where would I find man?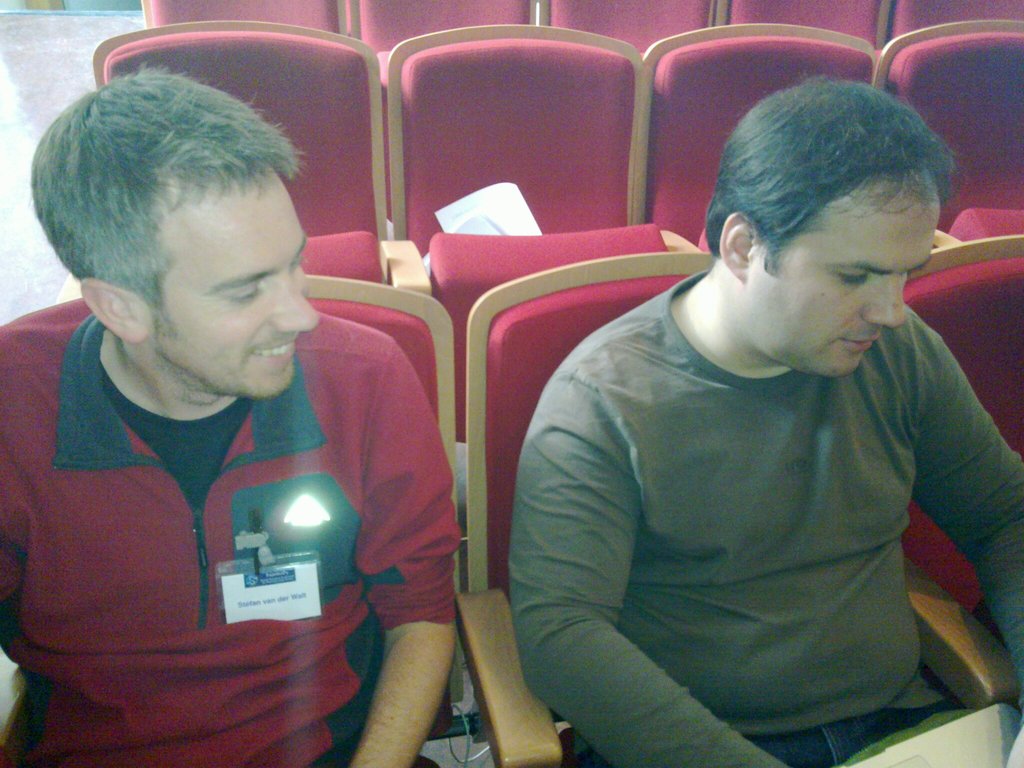
At {"x1": 0, "y1": 65, "x2": 465, "y2": 767}.
